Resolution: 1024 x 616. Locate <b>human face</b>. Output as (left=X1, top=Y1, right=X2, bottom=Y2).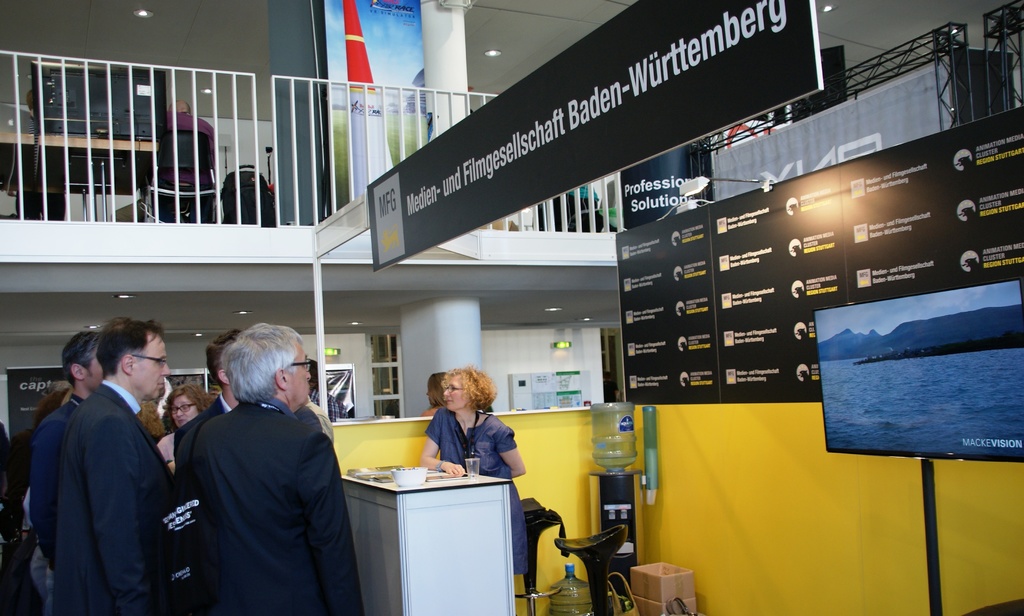
(left=86, top=357, right=104, bottom=388).
